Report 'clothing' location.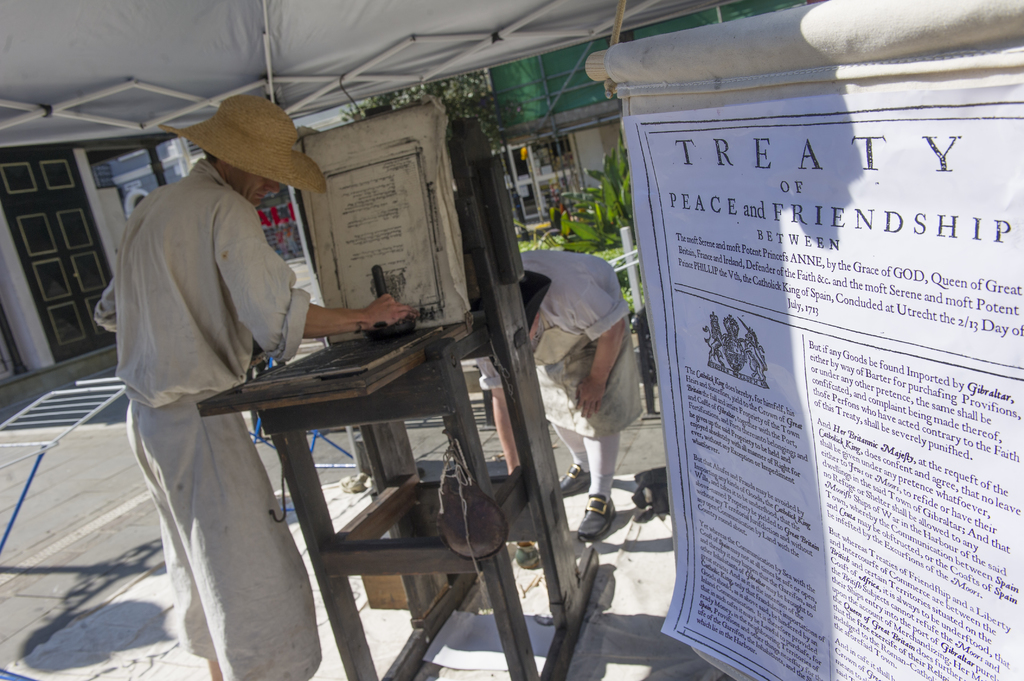
Report: [x1=97, y1=157, x2=323, y2=680].
